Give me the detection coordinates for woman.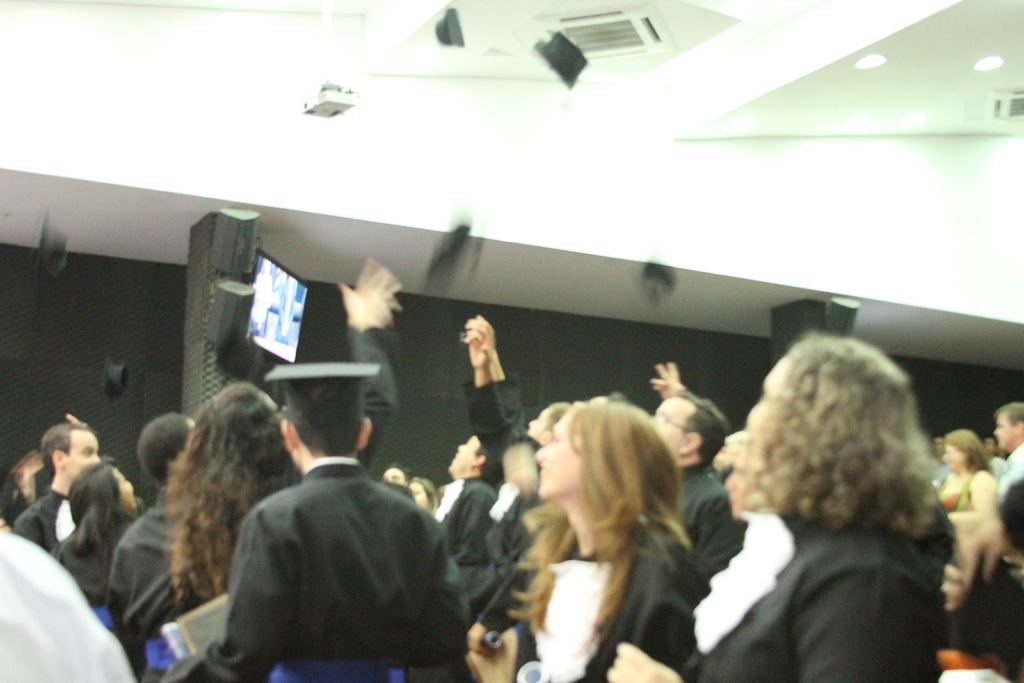
[463,390,682,682].
